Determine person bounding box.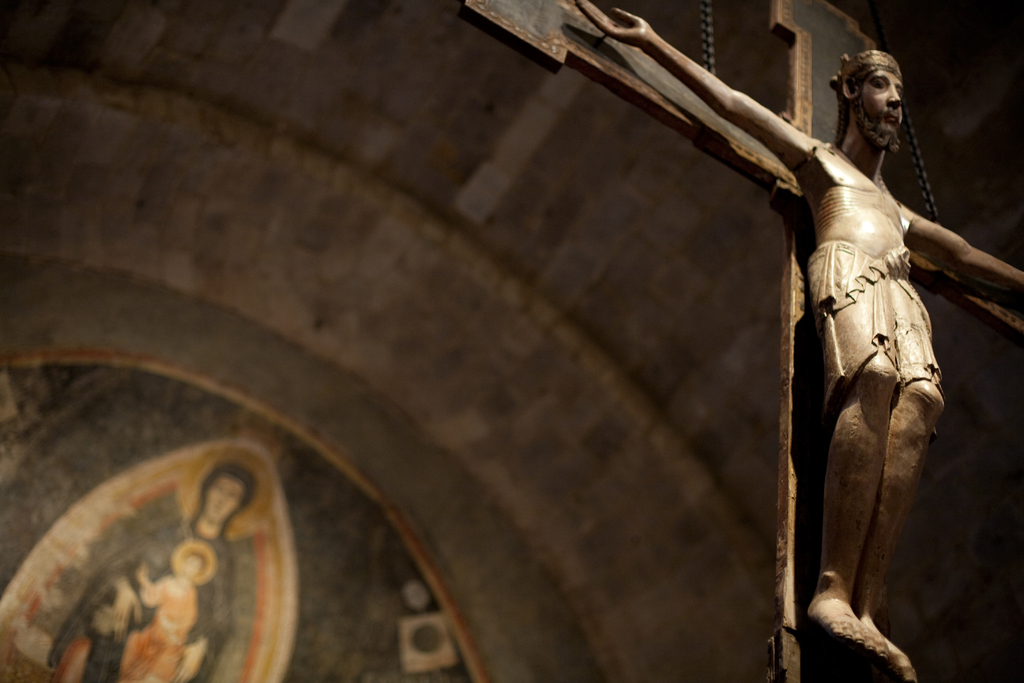
Determined: [left=576, top=0, right=1023, bottom=682].
